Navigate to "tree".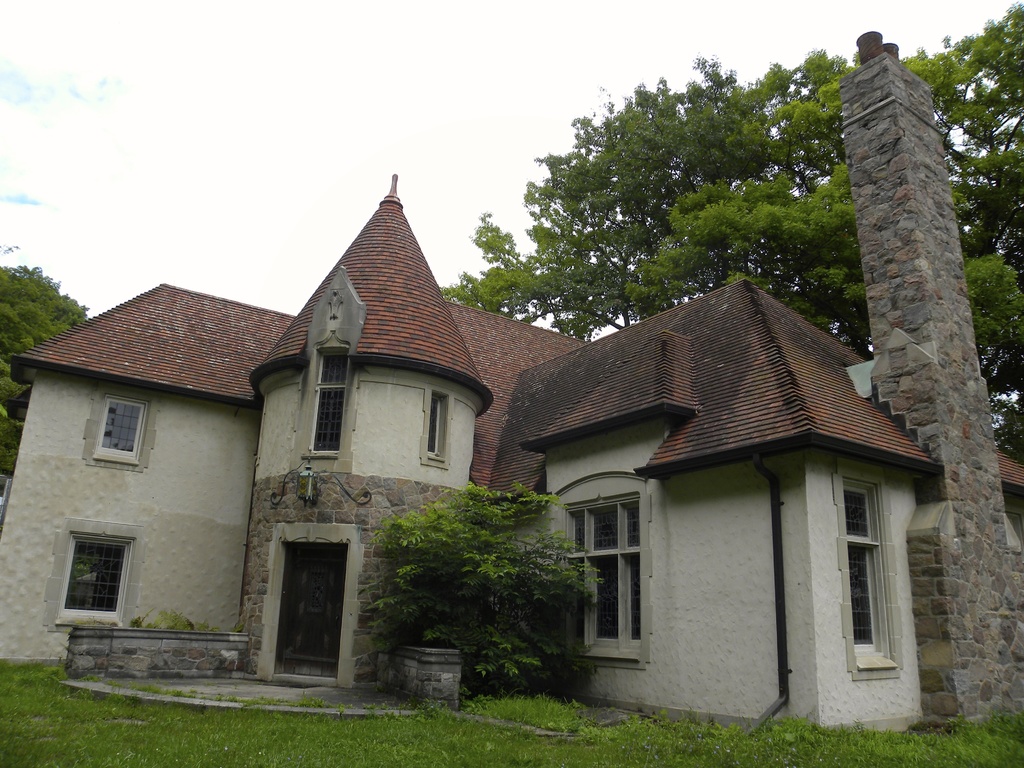
Navigation target: <box>359,511,595,677</box>.
